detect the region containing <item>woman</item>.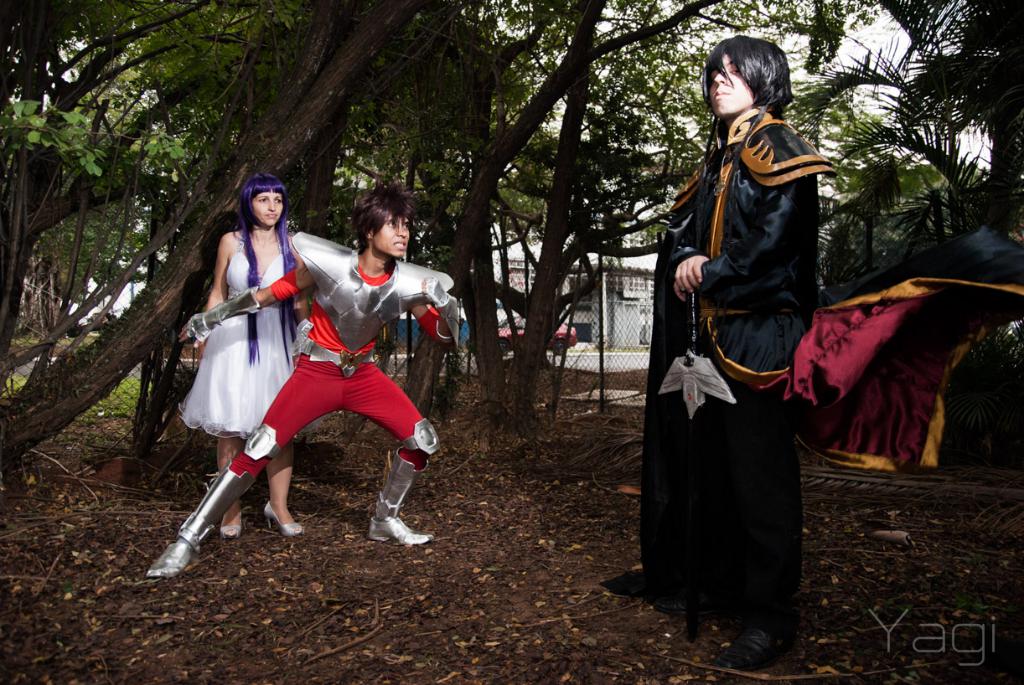
<region>647, 32, 829, 672</region>.
